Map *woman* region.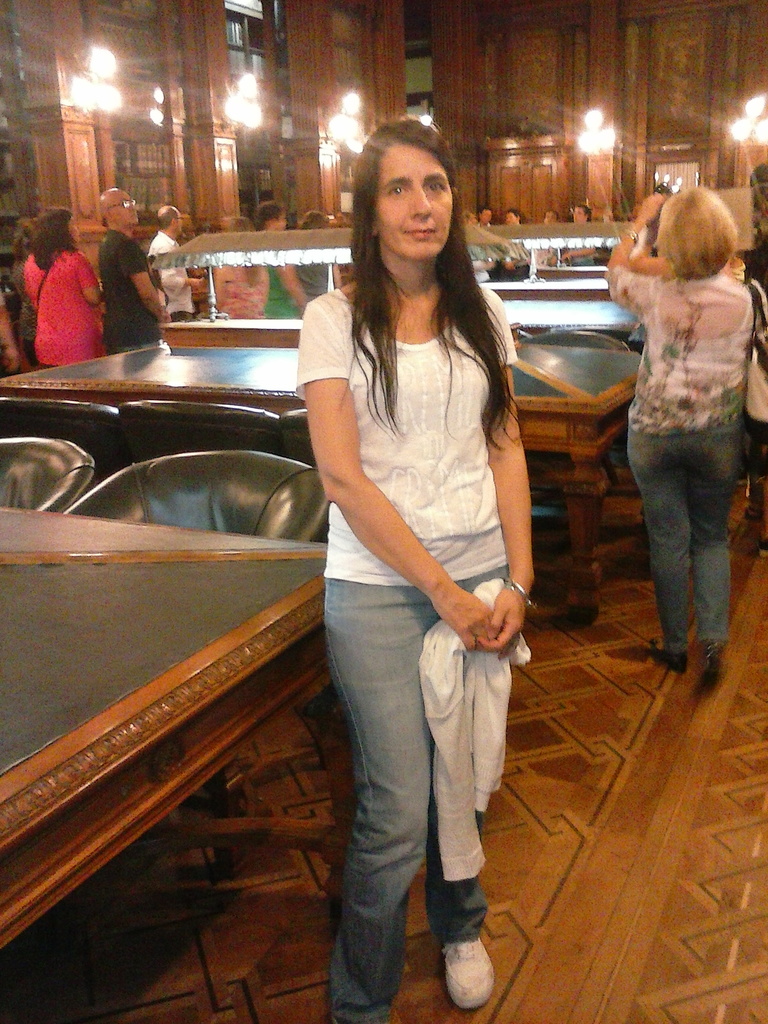
Mapped to 606:183:764:676.
